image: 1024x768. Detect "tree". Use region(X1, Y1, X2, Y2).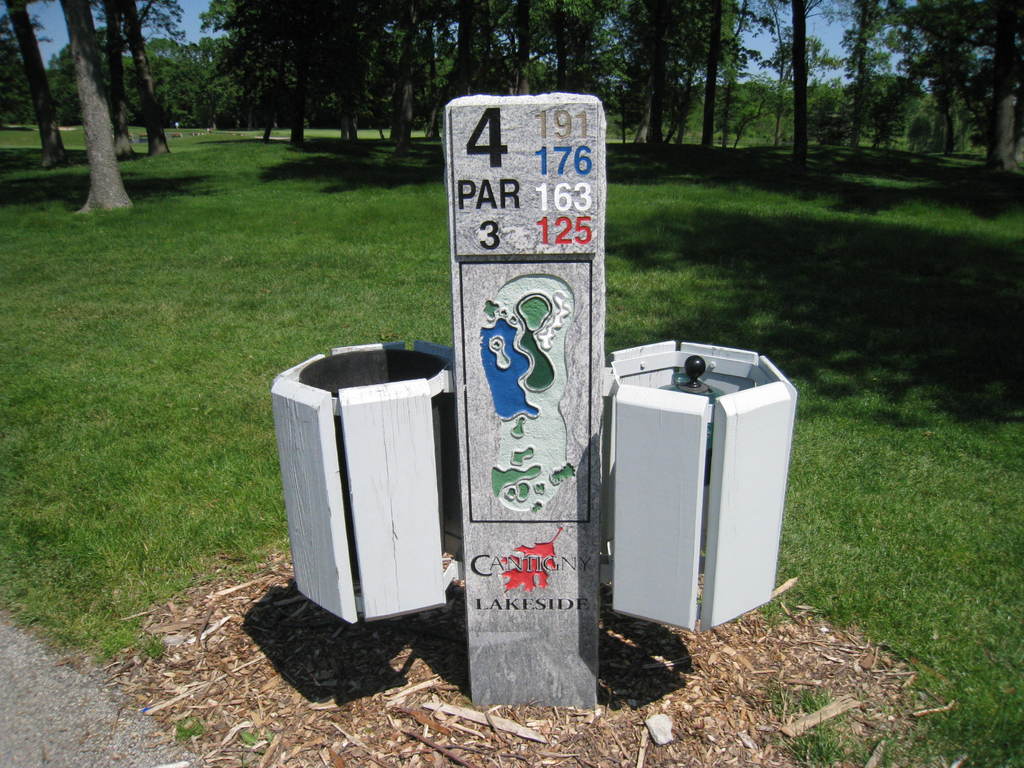
region(50, 18, 147, 194).
